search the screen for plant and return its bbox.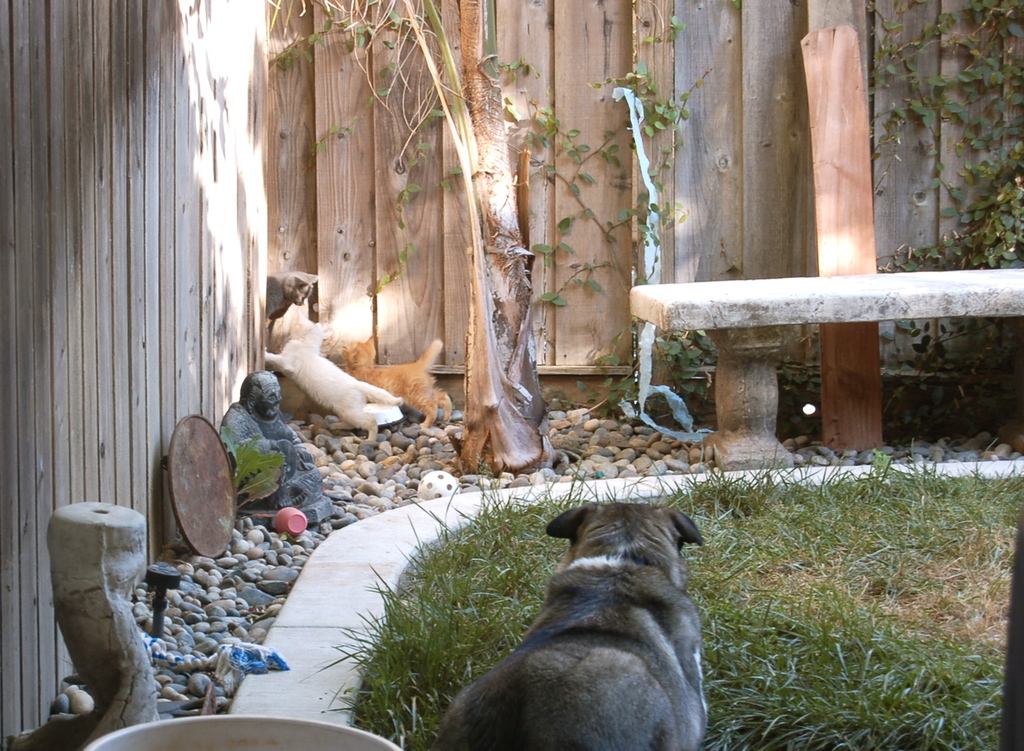
Found: bbox=[231, 437, 294, 528].
